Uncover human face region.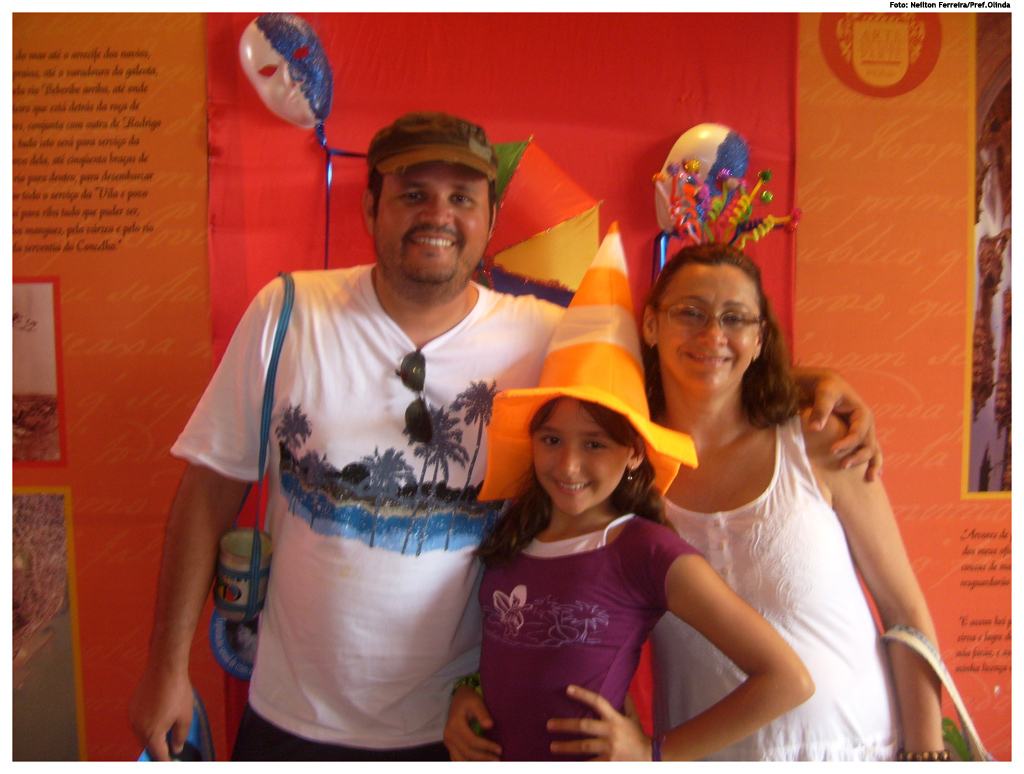
Uncovered: crop(237, 15, 332, 129).
